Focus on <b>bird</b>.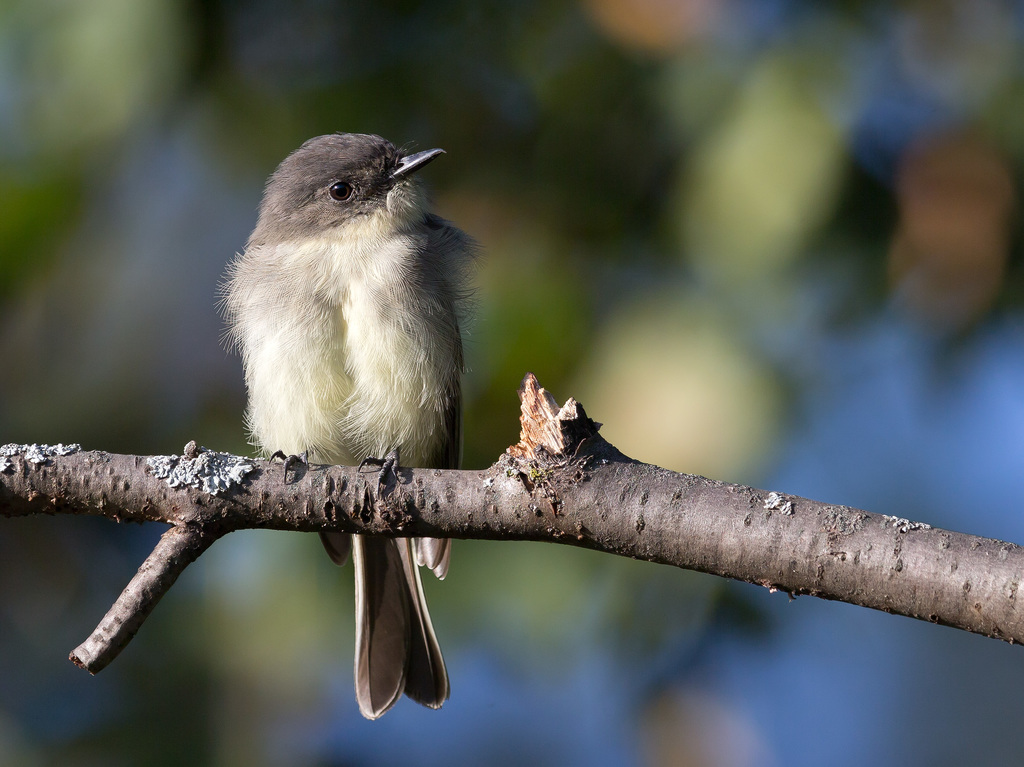
Focused at x1=200 y1=146 x2=491 y2=690.
